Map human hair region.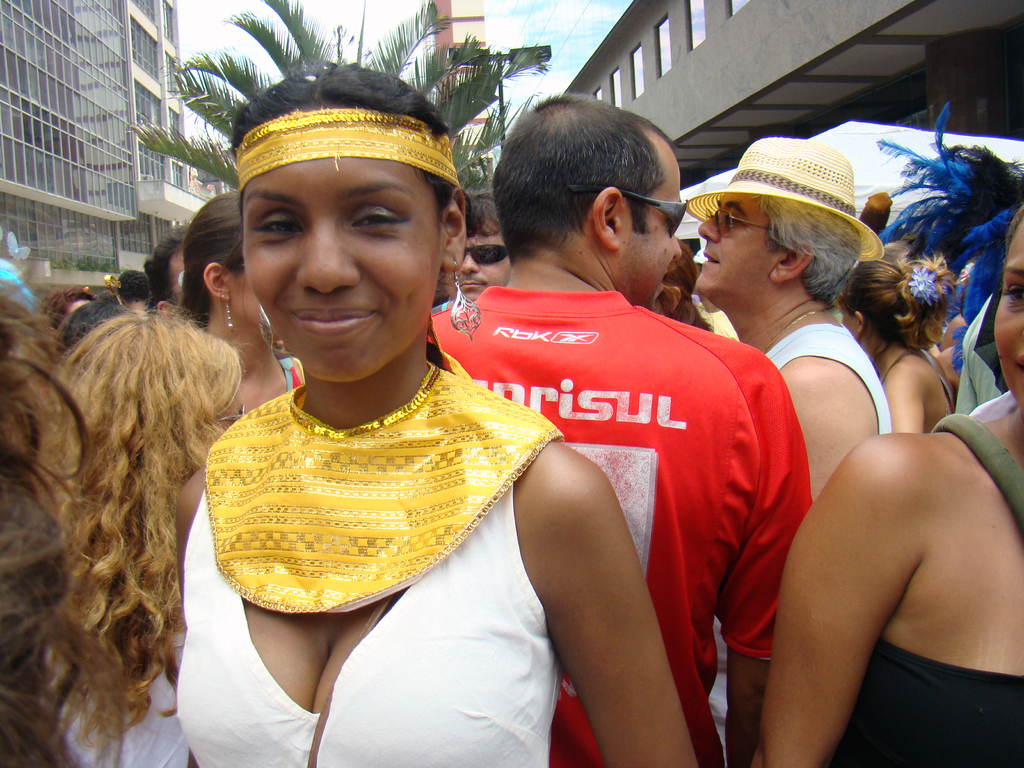
Mapped to l=1004, t=203, r=1023, b=252.
